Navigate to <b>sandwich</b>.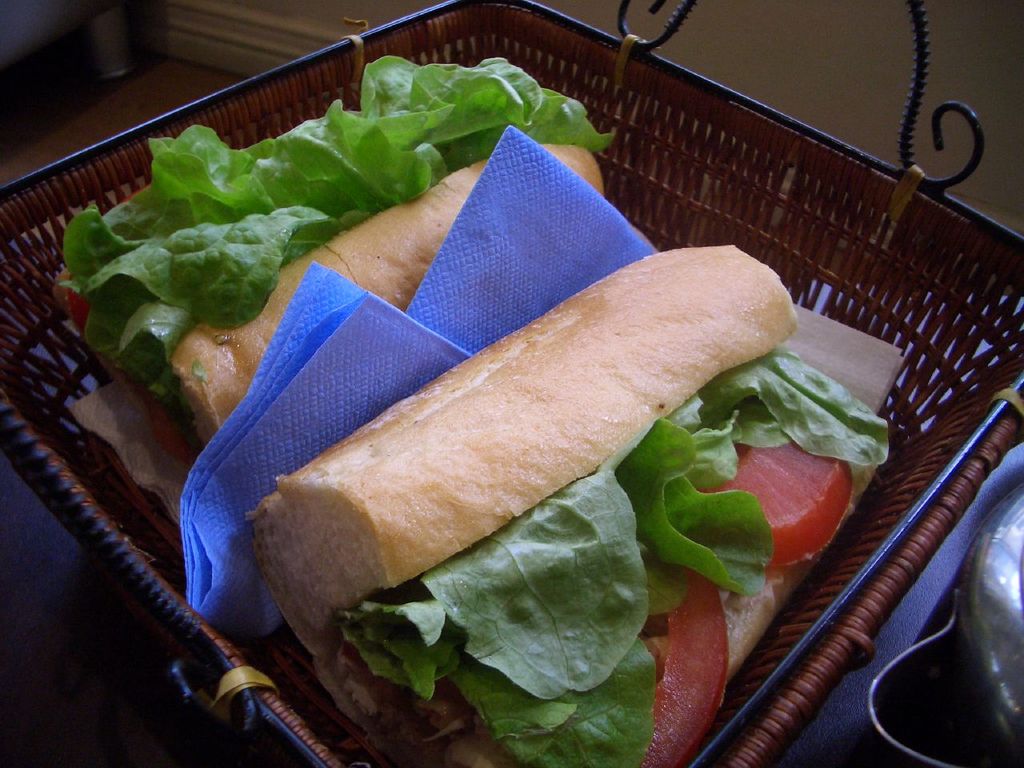
Navigation target: [258, 244, 890, 767].
